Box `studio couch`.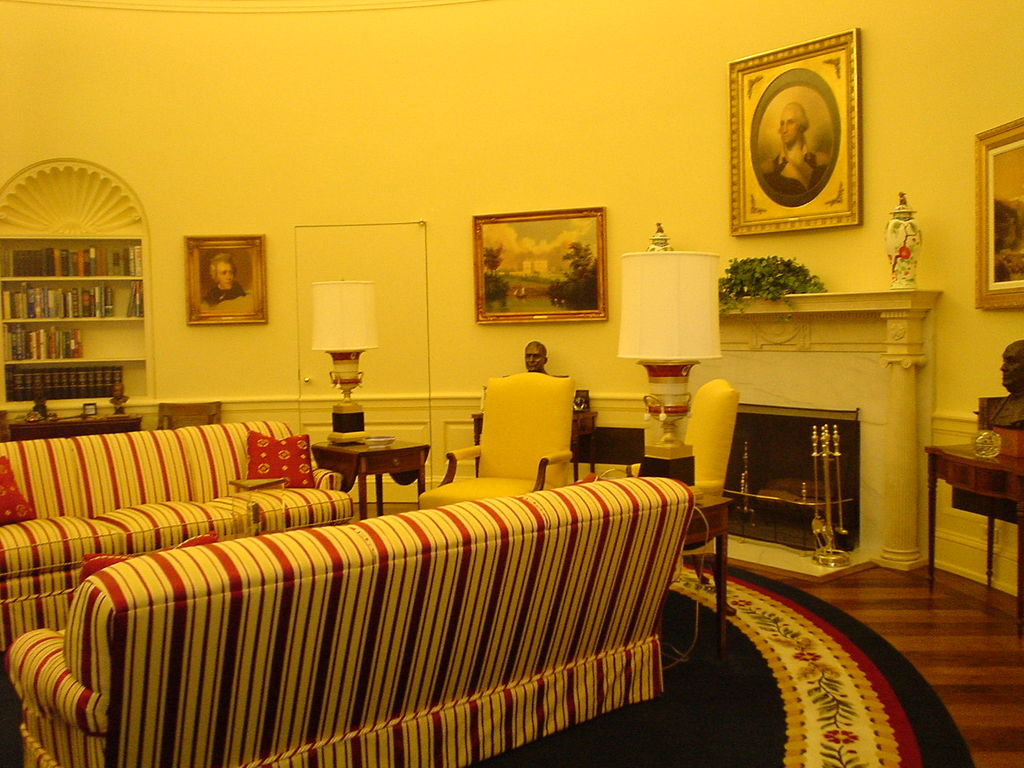
0:428:358:659.
